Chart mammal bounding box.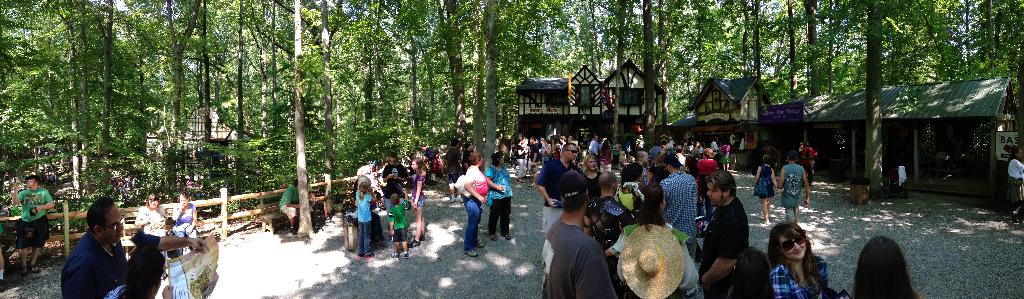
Charted: (458,139,475,165).
